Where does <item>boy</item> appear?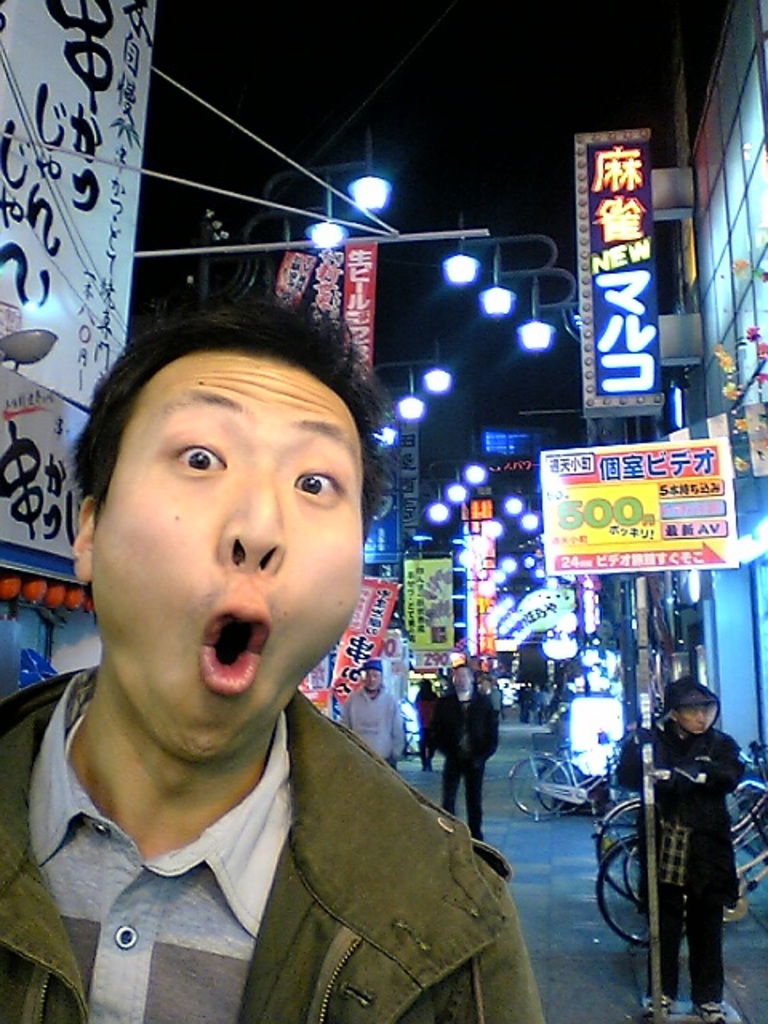
Appears at 0, 290, 550, 1022.
